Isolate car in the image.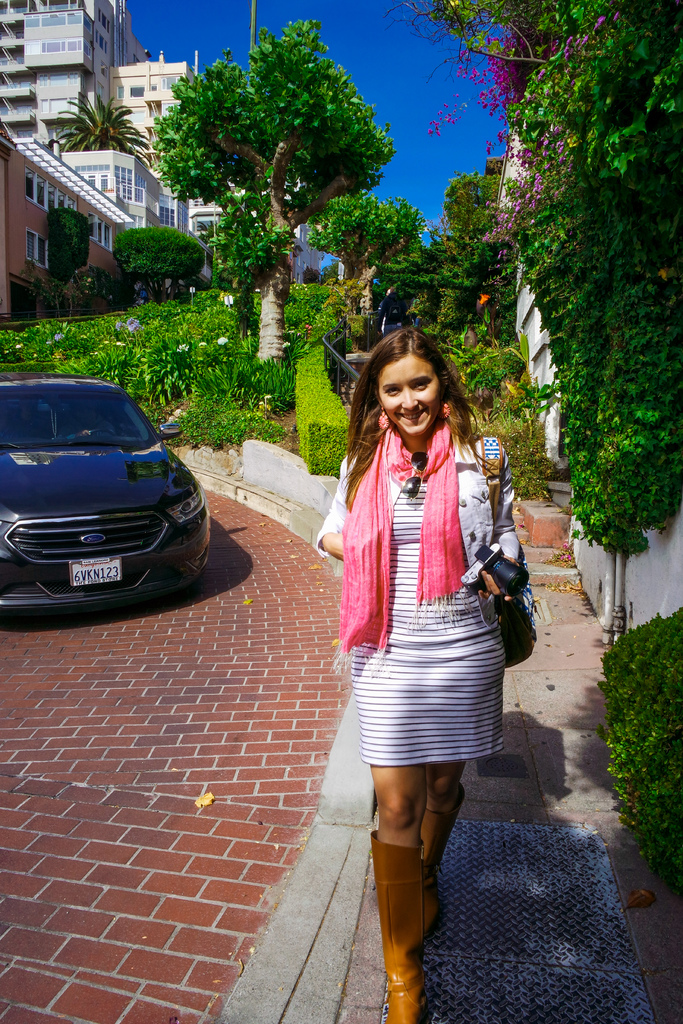
Isolated region: pyautogui.locateOnScreen(0, 367, 221, 629).
